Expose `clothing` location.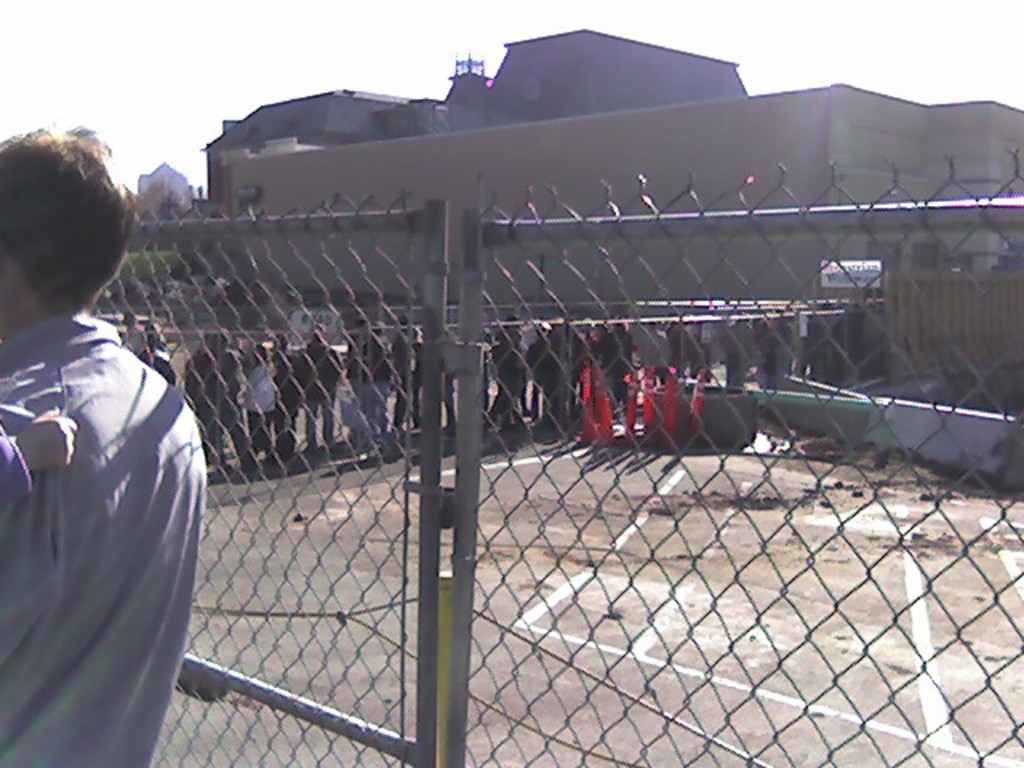
Exposed at bbox=[3, 286, 219, 762].
